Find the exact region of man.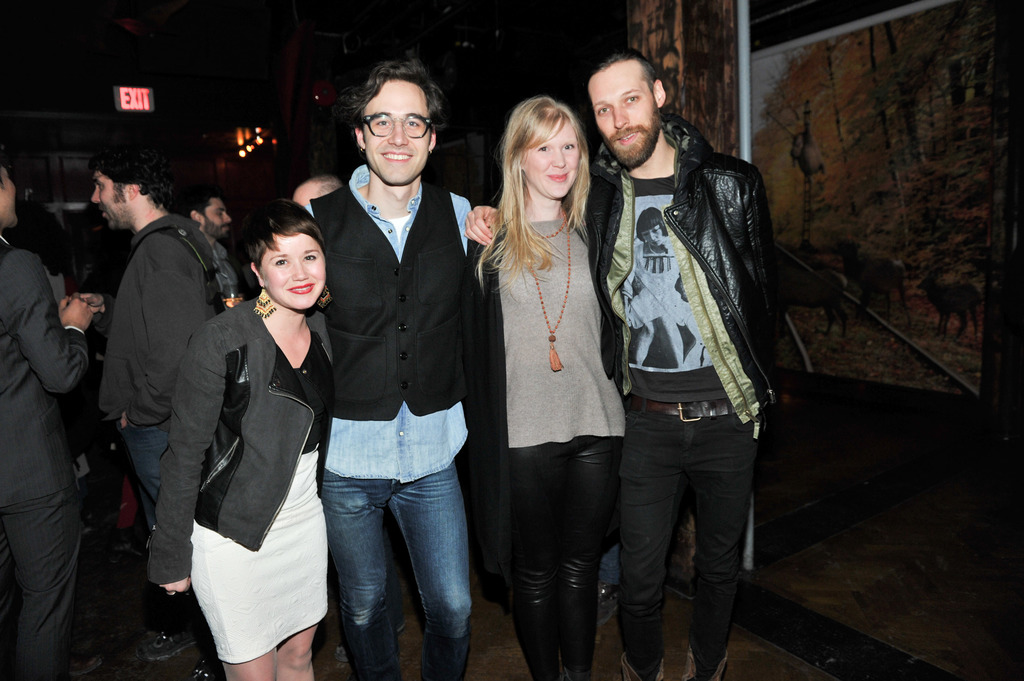
Exact region: [left=0, top=159, right=96, bottom=680].
